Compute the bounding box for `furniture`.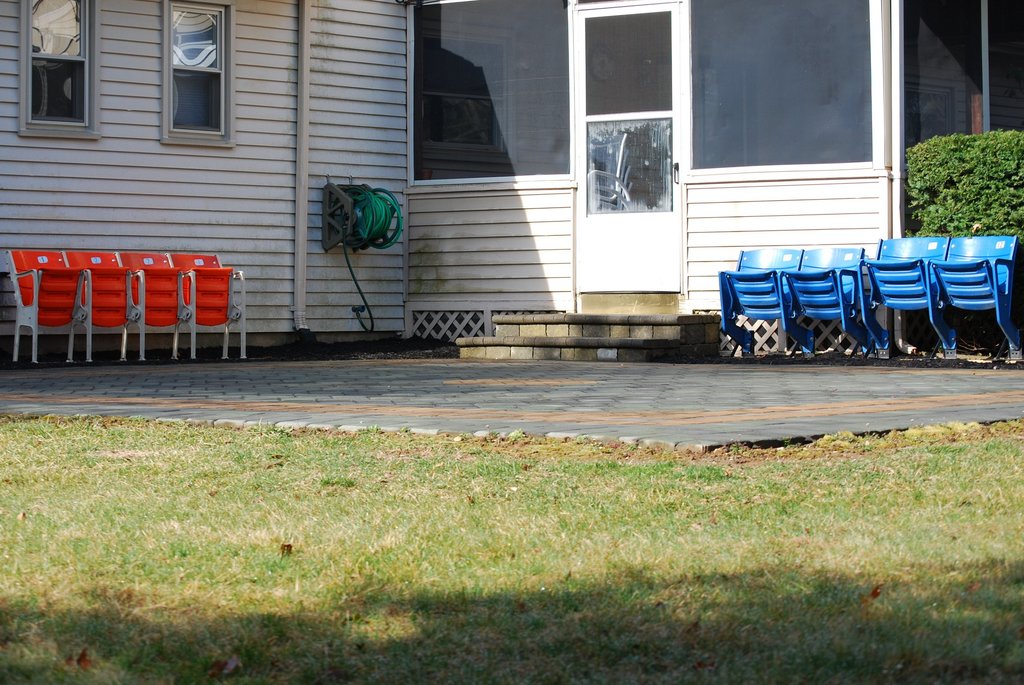
Rect(6, 250, 84, 365).
